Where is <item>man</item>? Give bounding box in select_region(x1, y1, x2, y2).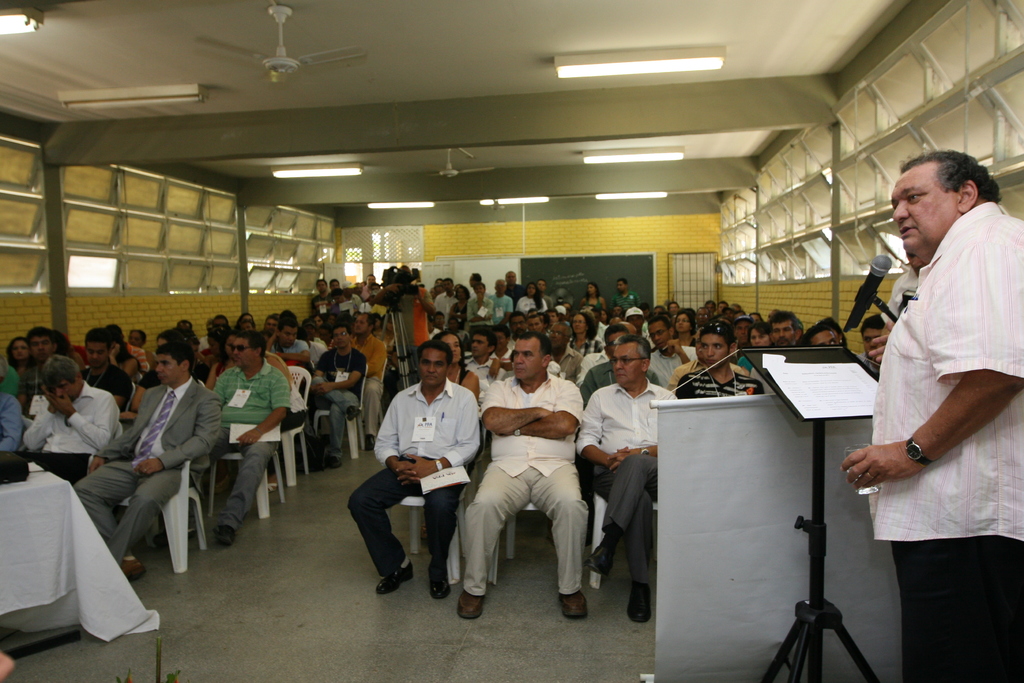
select_region(583, 334, 684, 616).
